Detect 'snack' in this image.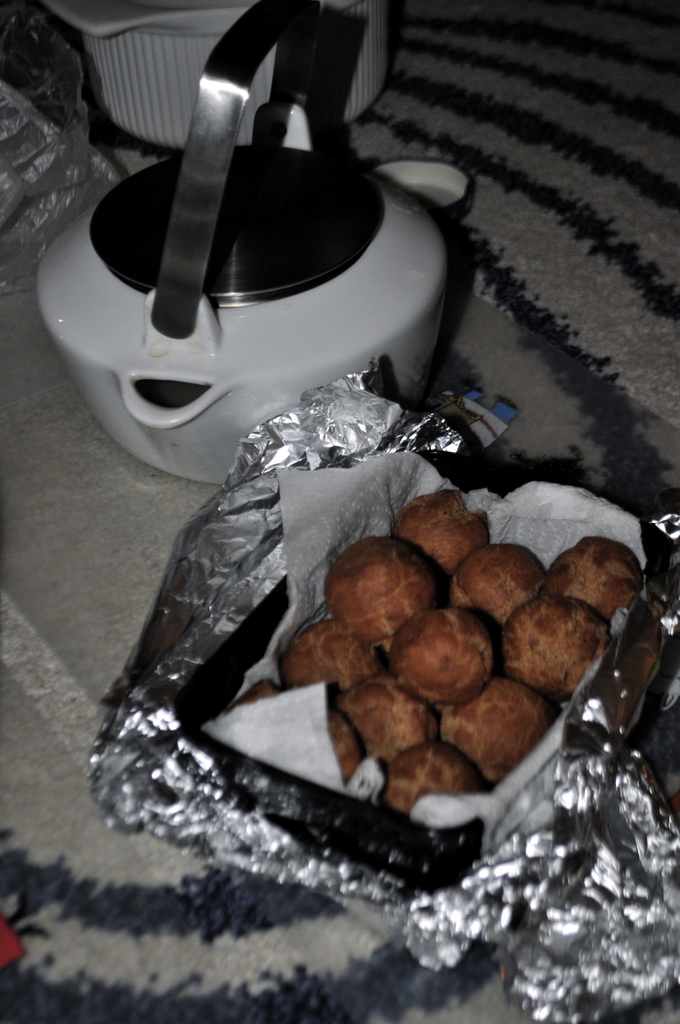
Detection: pyautogui.locateOnScreen(323, 532, 444, 650).
